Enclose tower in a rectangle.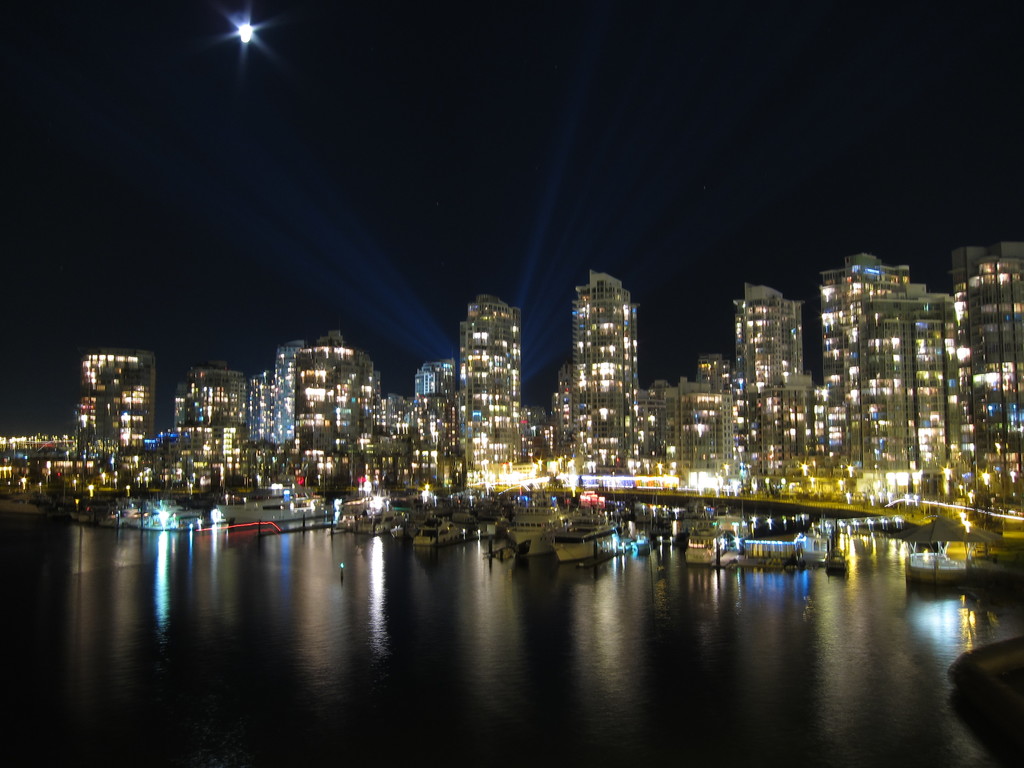
75,346,154,476.
